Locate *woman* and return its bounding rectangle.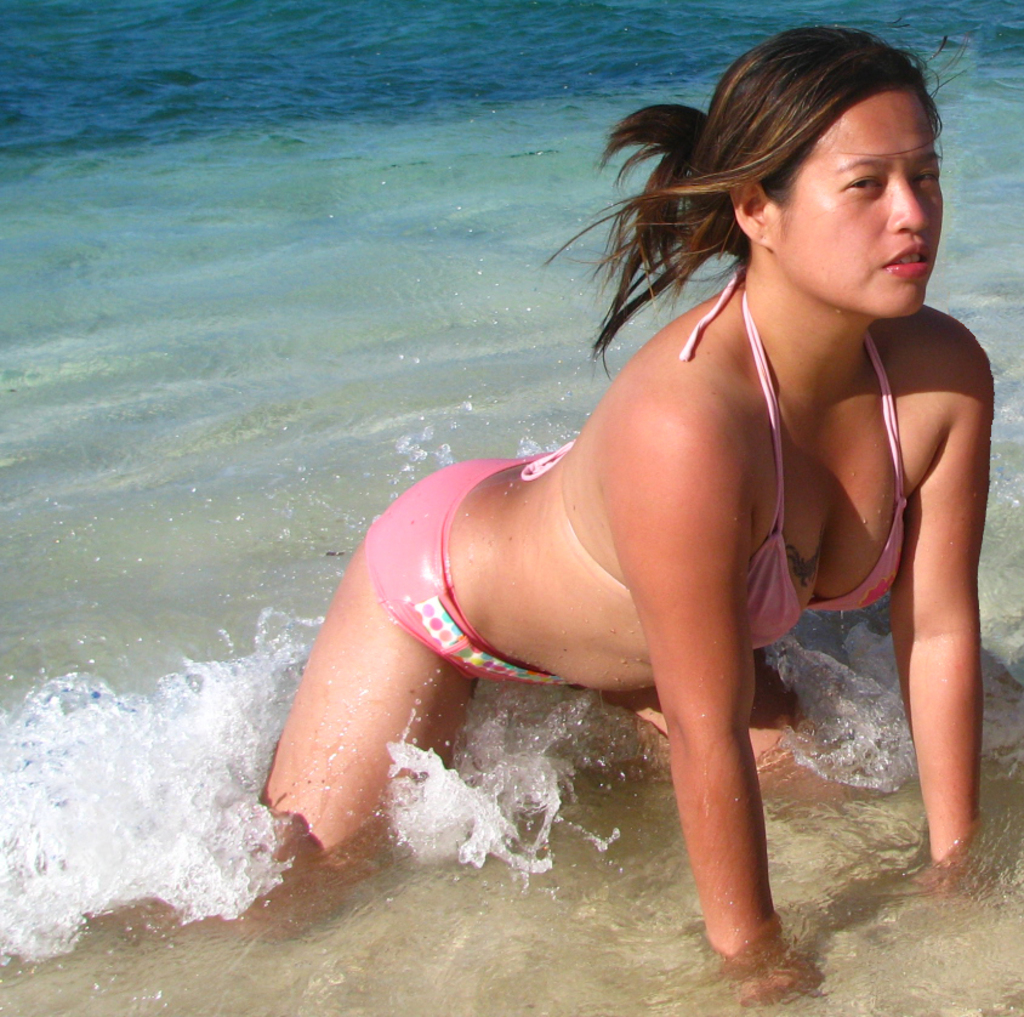
(x1=294, y1=0, x2=956, y2=996).
